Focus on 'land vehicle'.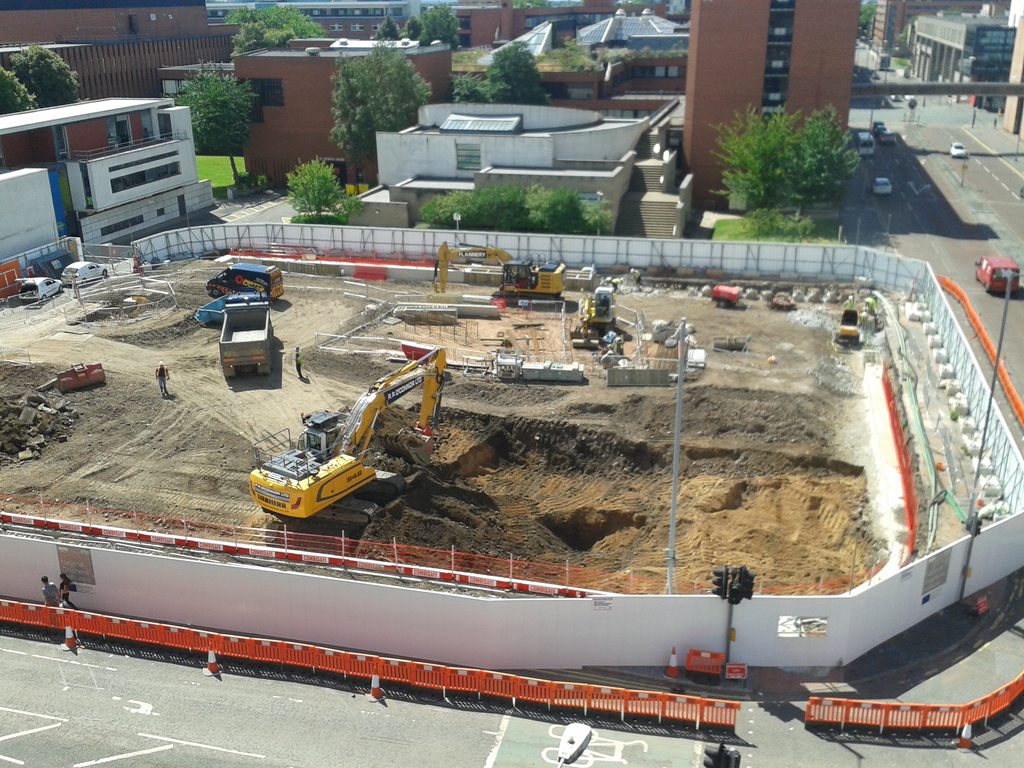
Focused at 12, 278, 61, 304.
